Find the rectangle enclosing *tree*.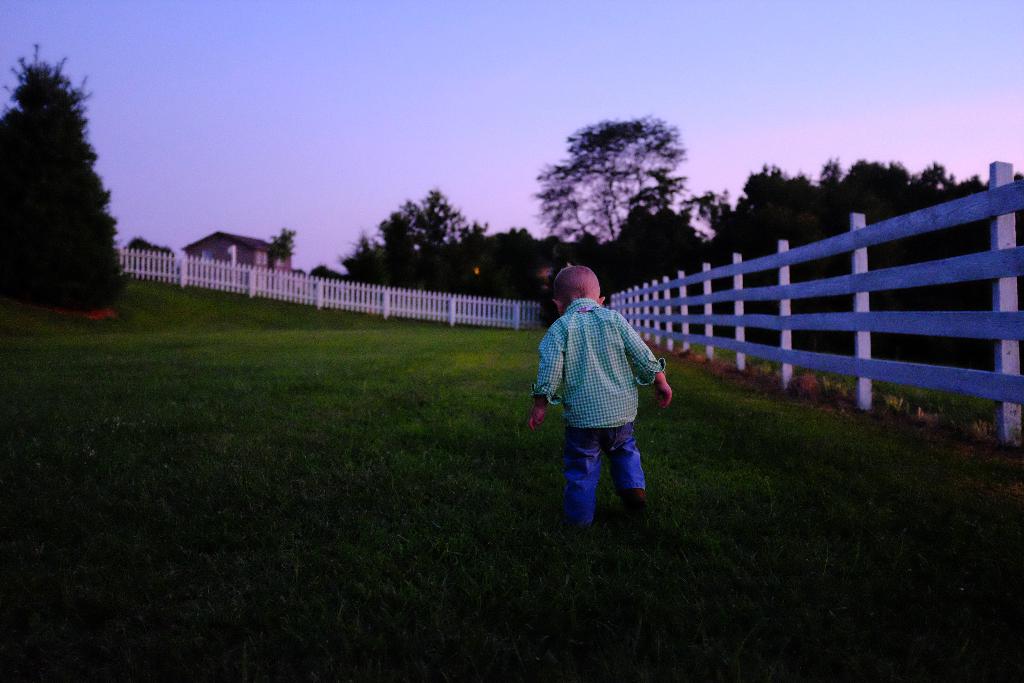
535, 110, 691, 290.
